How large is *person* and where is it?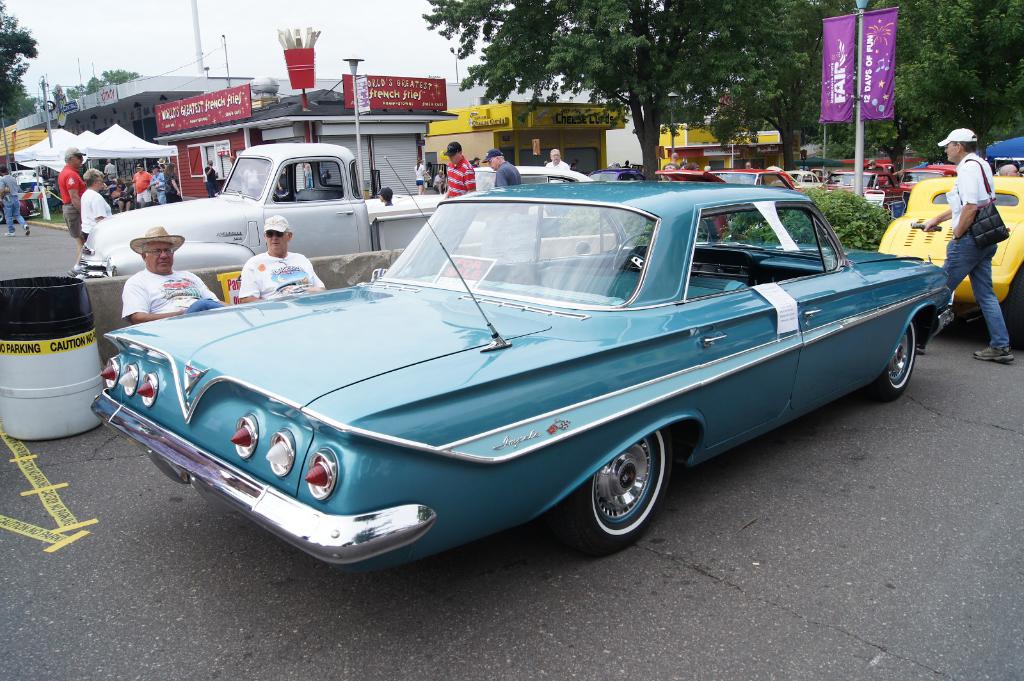
Bounding box: x1=241 y1=163 x2=264 y2=200.
